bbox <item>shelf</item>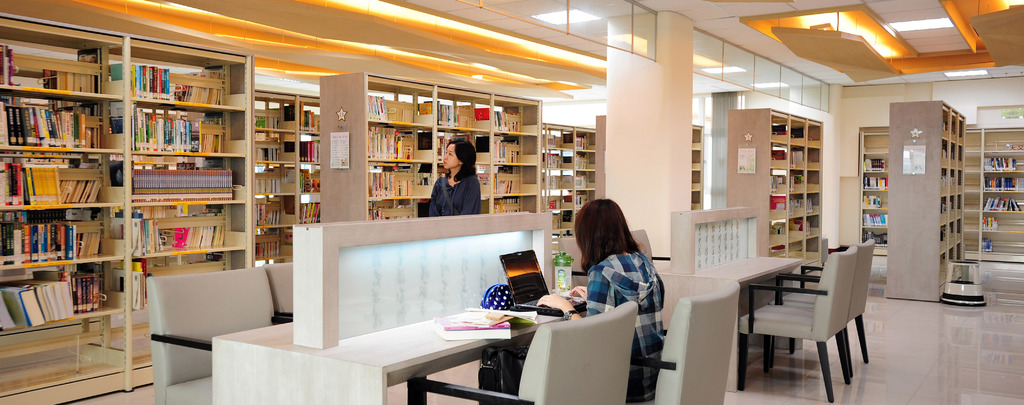
(488, 192, 536, 214)
